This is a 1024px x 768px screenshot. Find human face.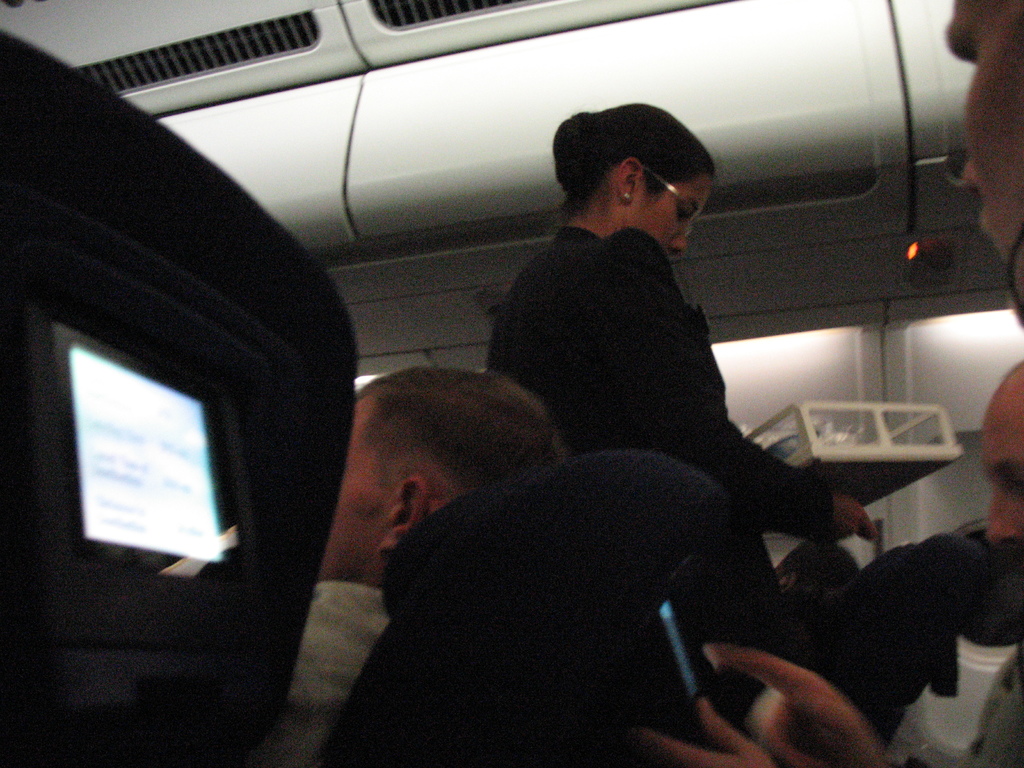
Bounding box: 314/403/390/582.
